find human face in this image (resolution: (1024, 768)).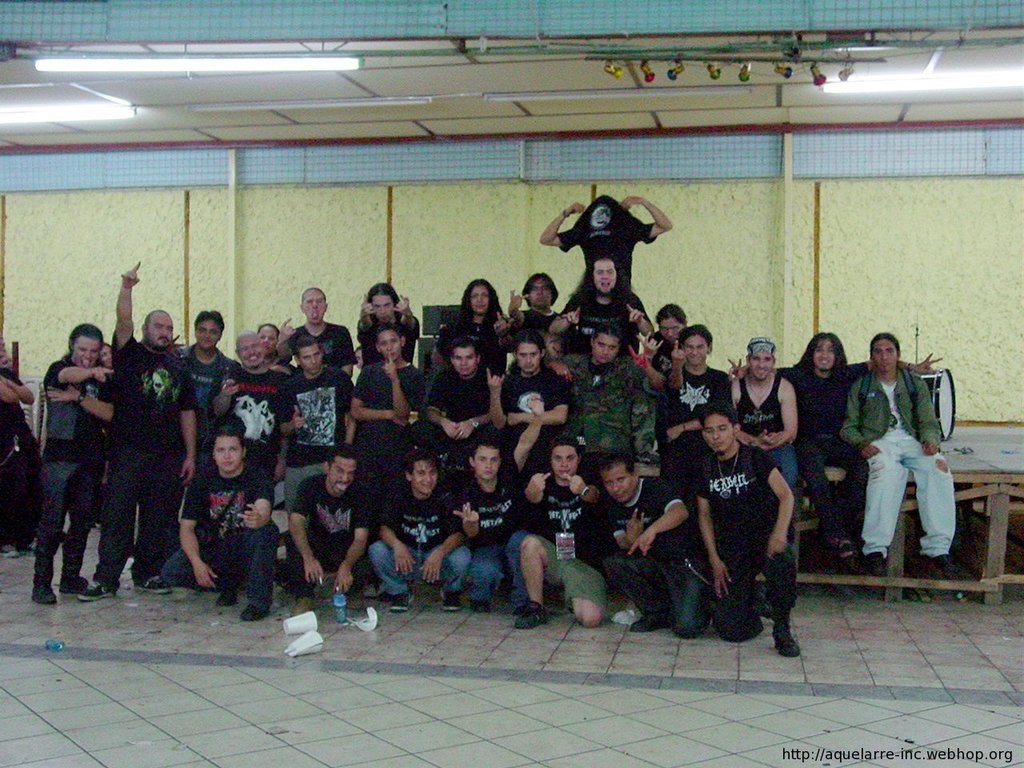
l=594, t=257, r=617, b=295.
